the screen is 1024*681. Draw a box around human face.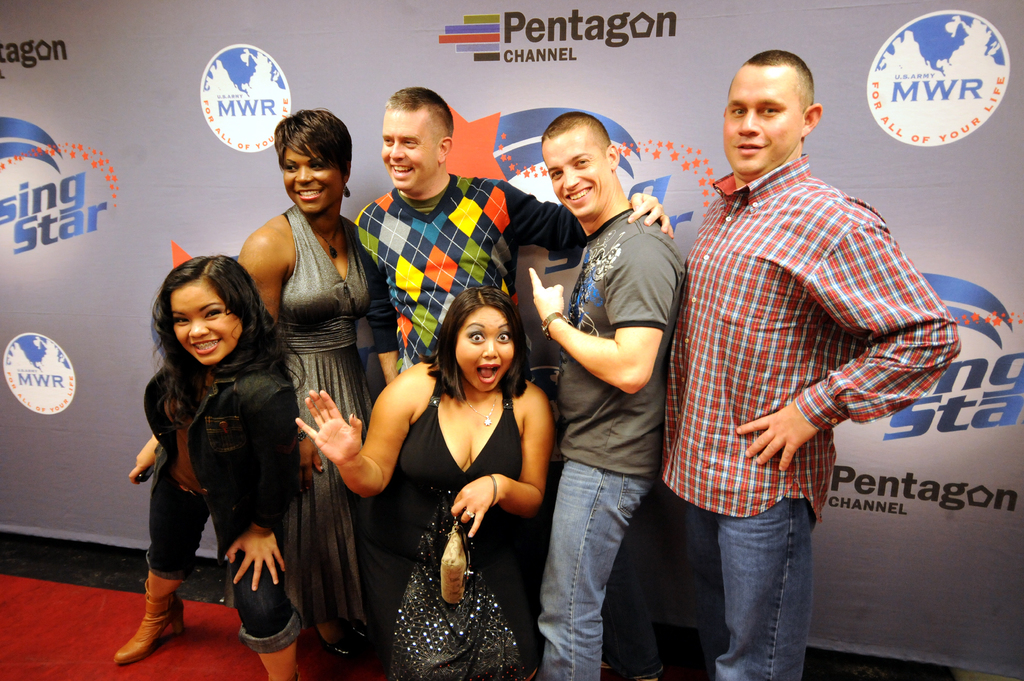
bbox(381, 108, 436, 188).
